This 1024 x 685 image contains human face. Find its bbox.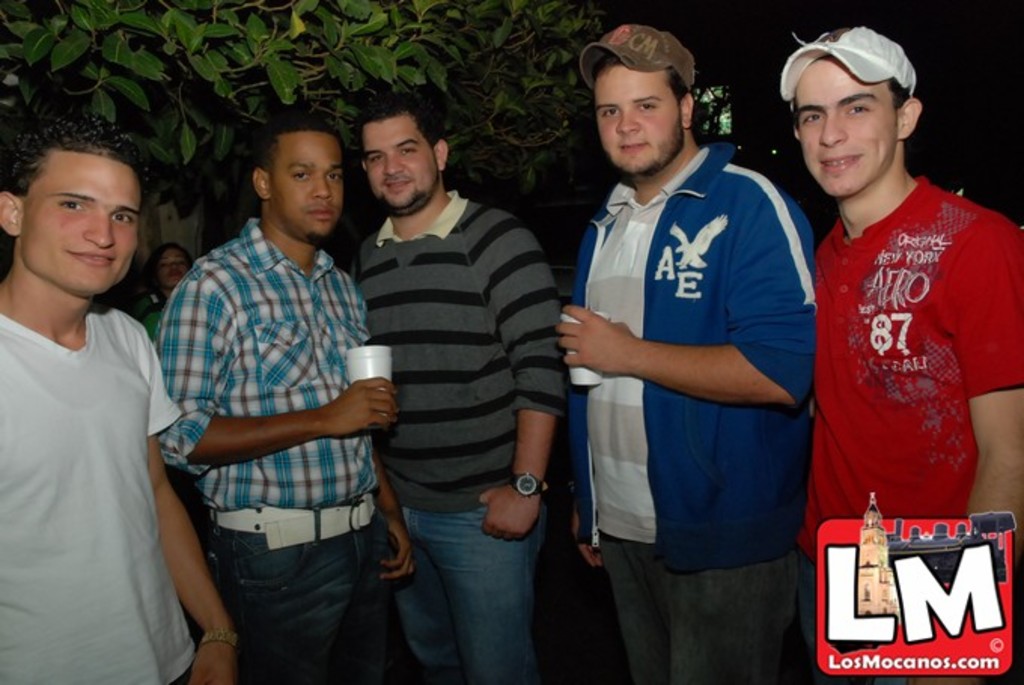
box(804, 60, 894, 193).
